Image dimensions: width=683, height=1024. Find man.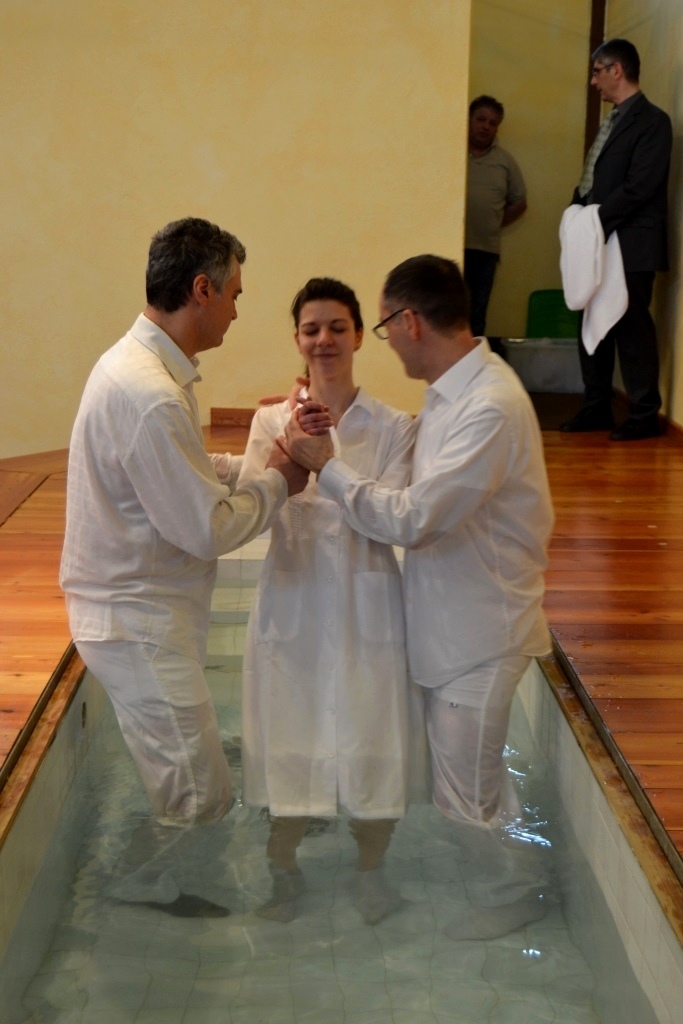
<bbox>270, 244, 557, 949</bbox>.
